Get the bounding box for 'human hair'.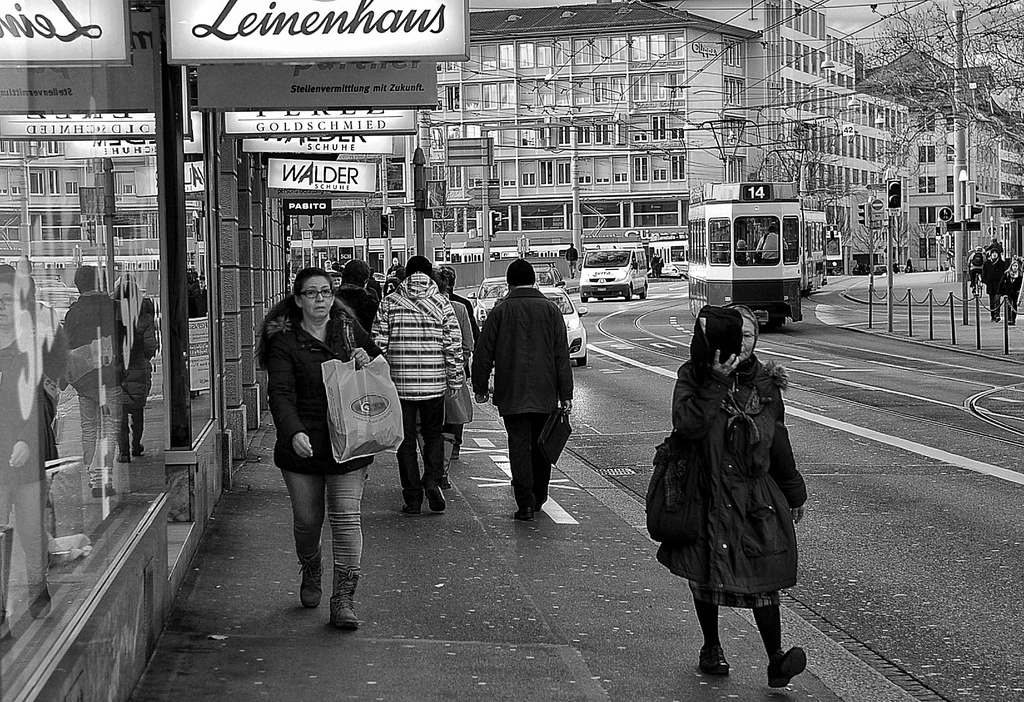
<box>1005,259,1022,272</box>.
